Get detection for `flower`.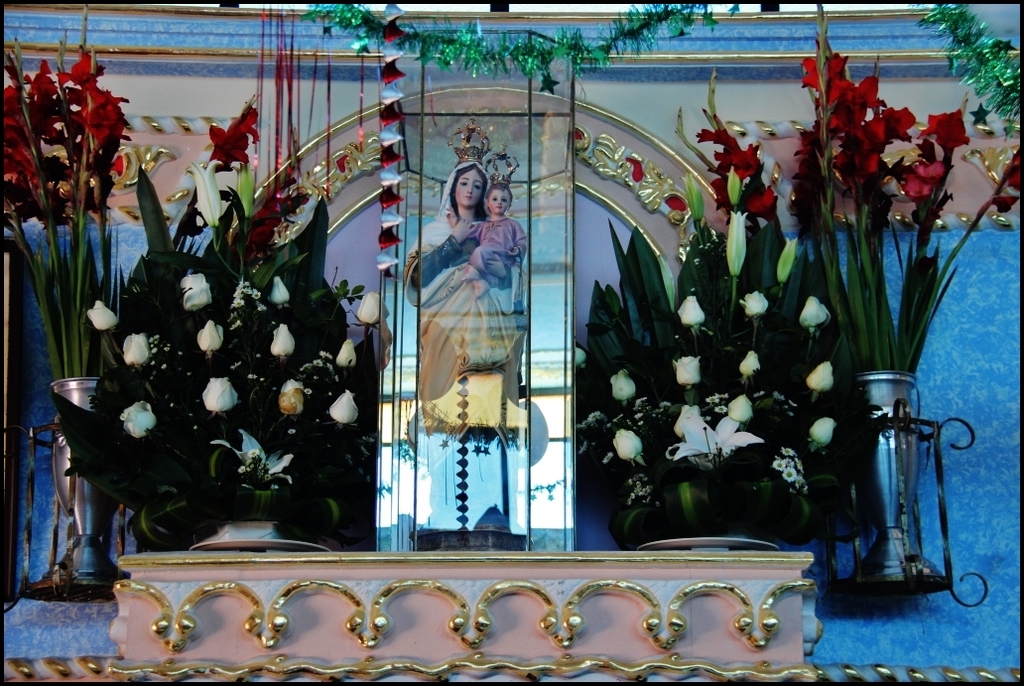
Detection: 726/392/755/419.
